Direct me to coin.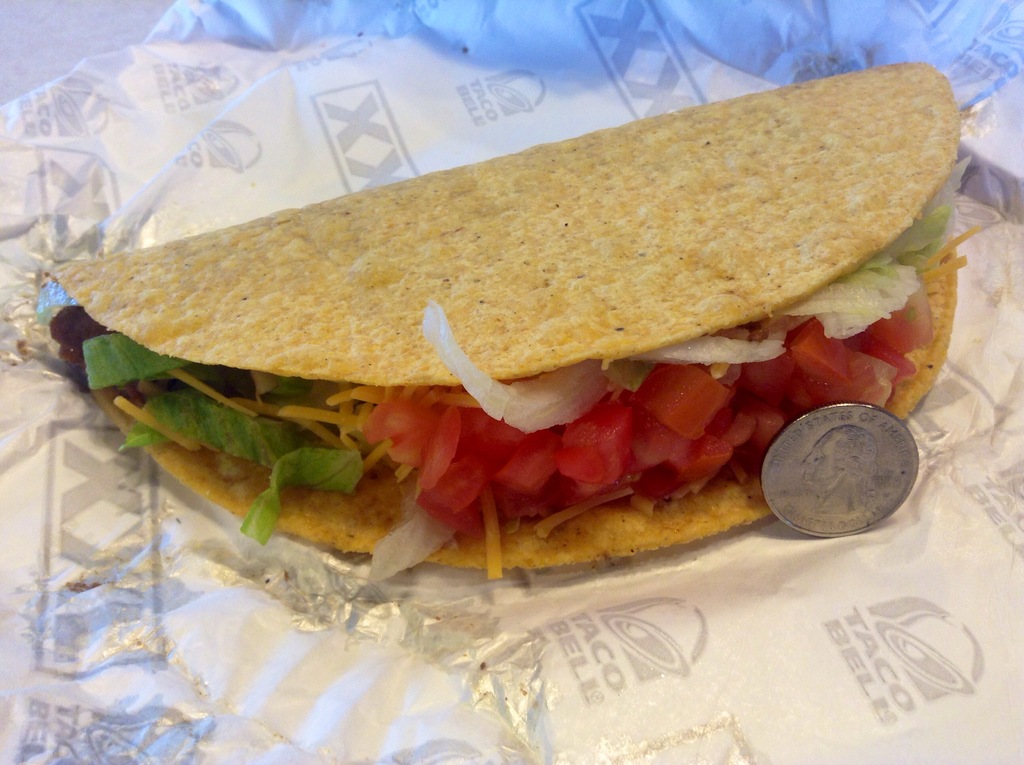
Direction: left=765, top=401, right=920, bottom=536.
